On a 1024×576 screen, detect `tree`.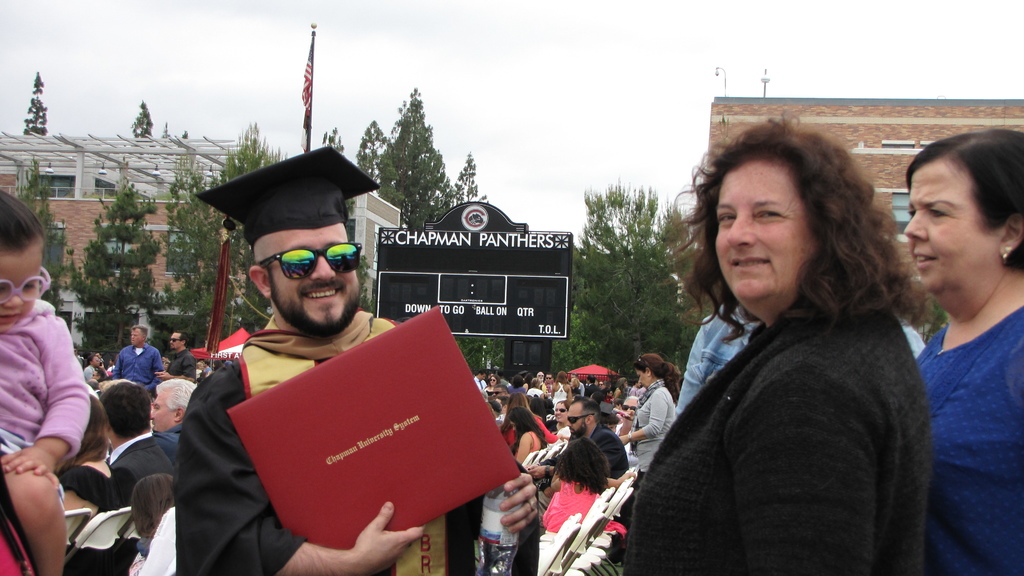
(79, 169, 177, 301).
